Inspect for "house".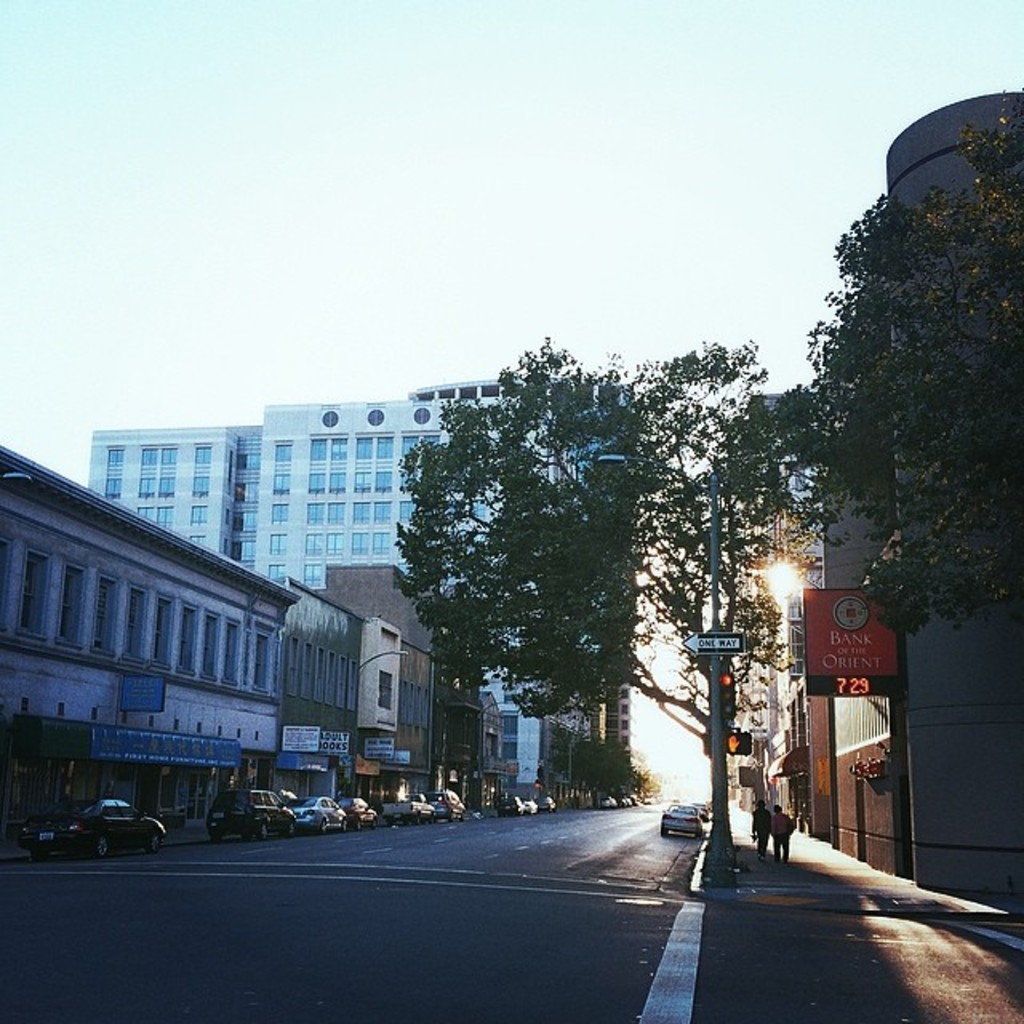
Inspection: <region>277, 576, 370, 795</region>.
